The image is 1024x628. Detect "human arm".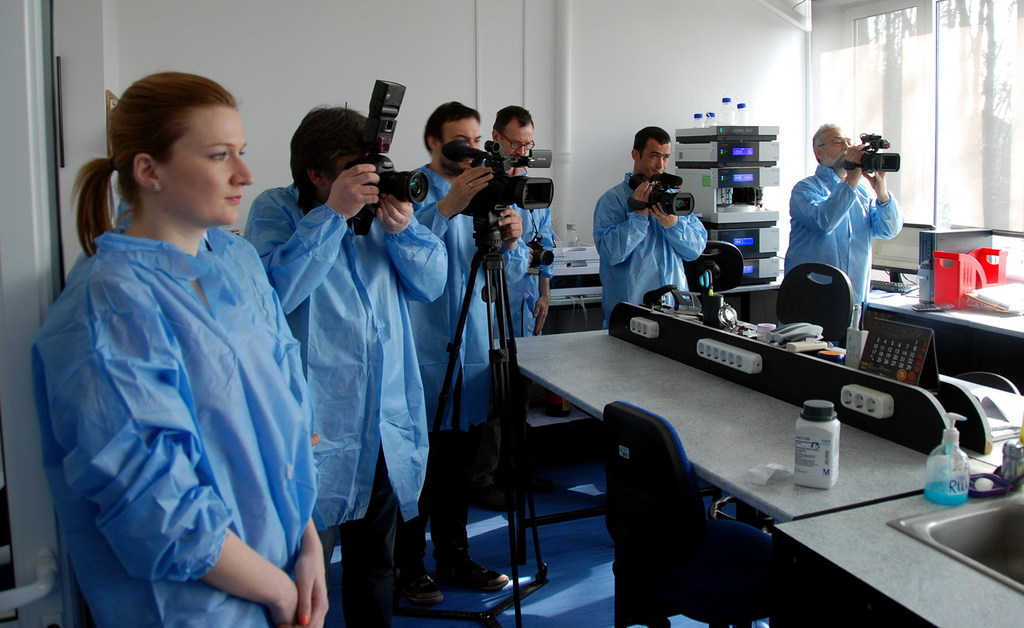
Detection: 369/181/446/294.
